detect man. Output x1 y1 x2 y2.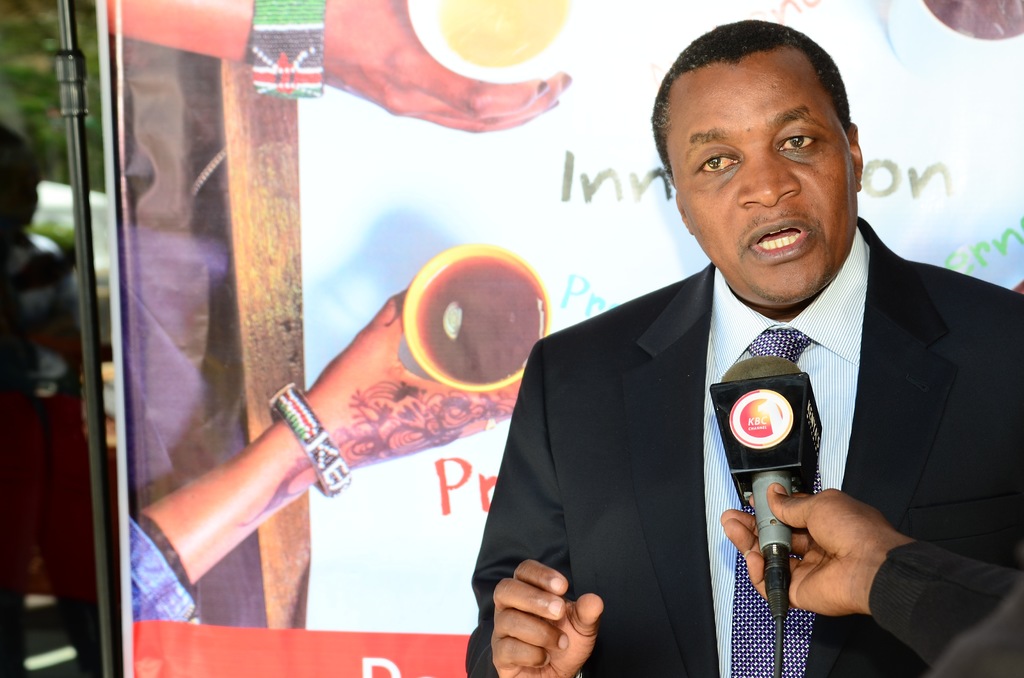
476 93 998 668.
